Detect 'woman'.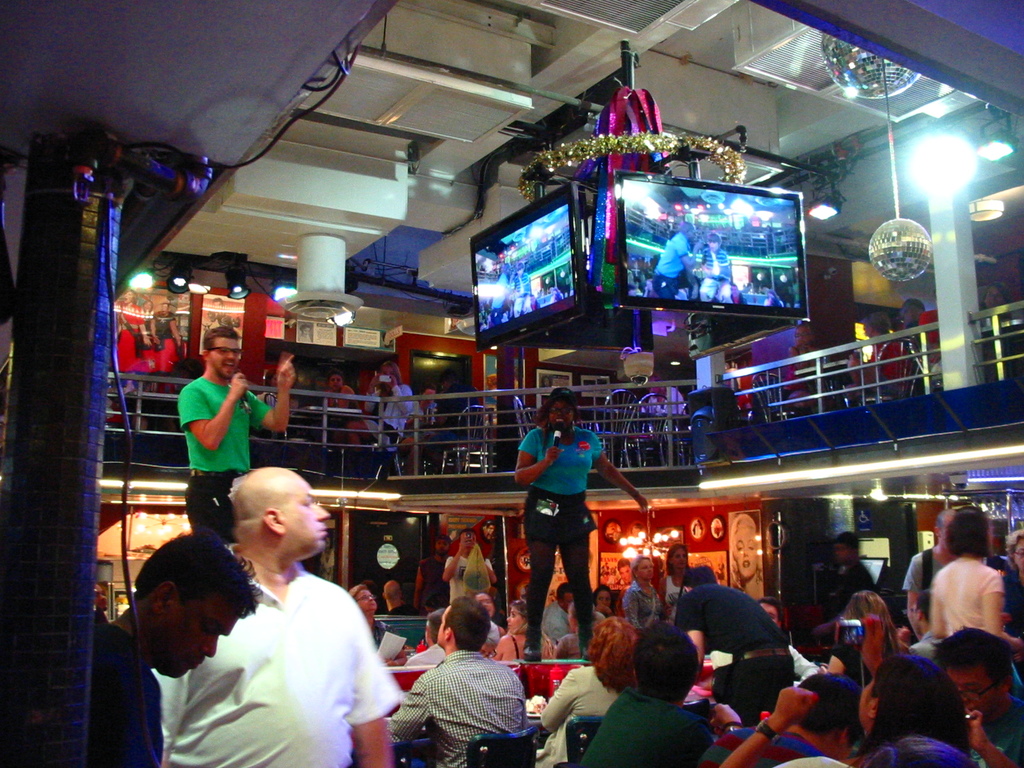
Detected at x1=661, y1=547, x2=702, y2=650.
